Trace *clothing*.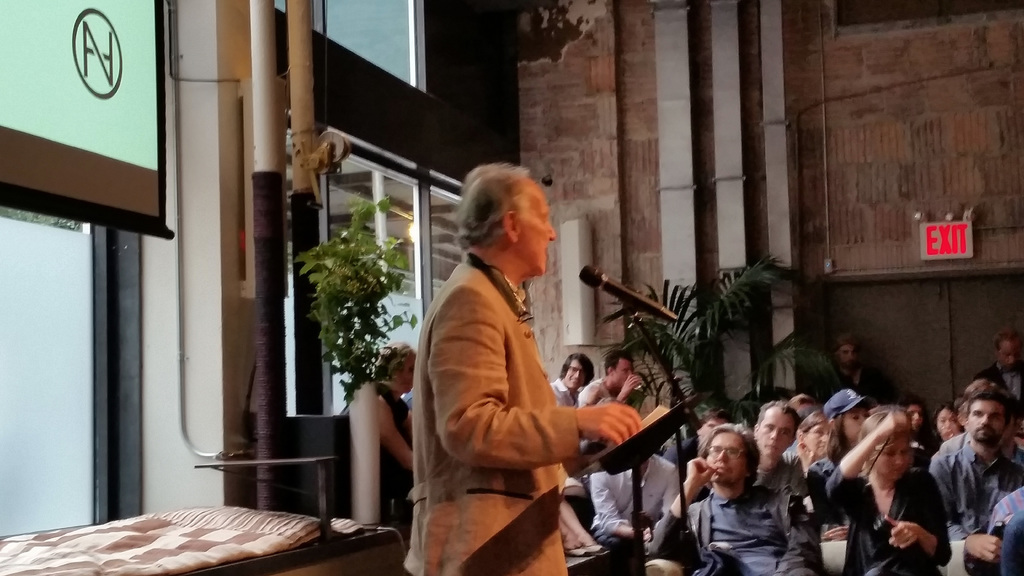
Traced to 588,369,651,457.
